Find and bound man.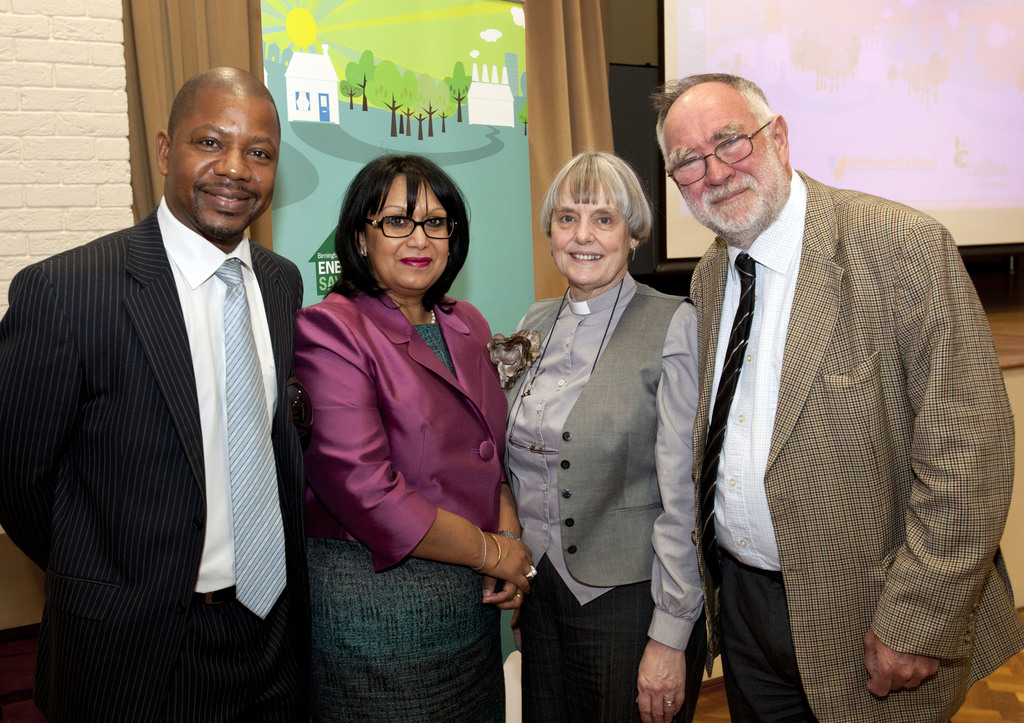
Bound: left=648, top=68, right=1023, bottom=722.
